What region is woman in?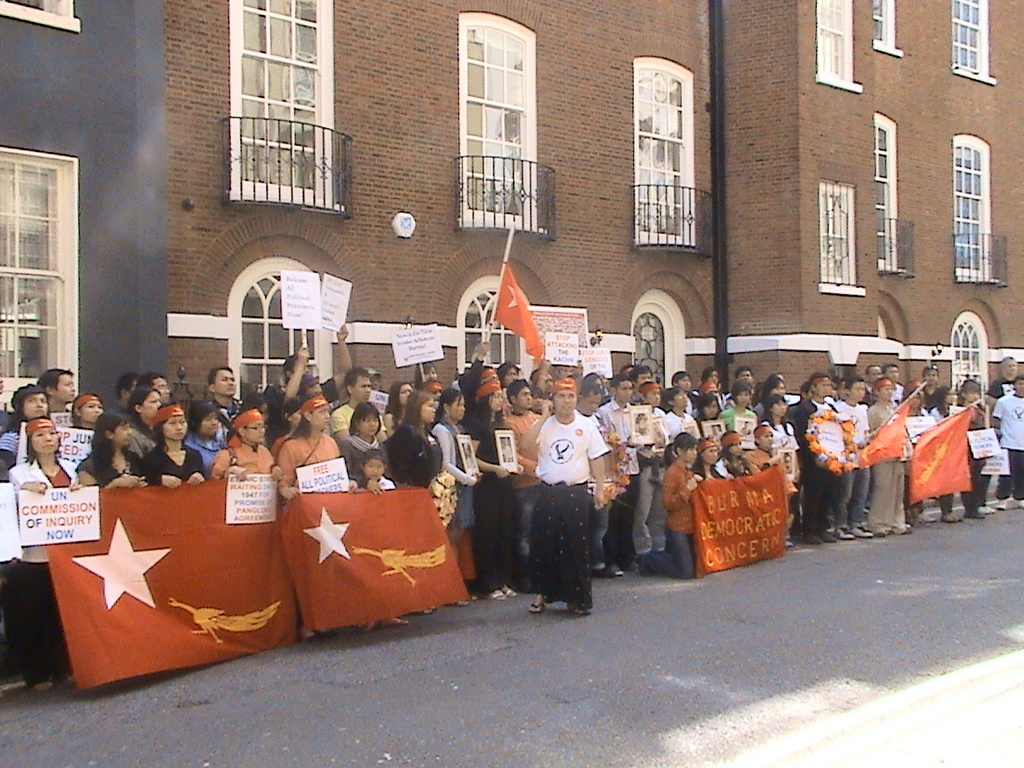
[73,410,148,487].
